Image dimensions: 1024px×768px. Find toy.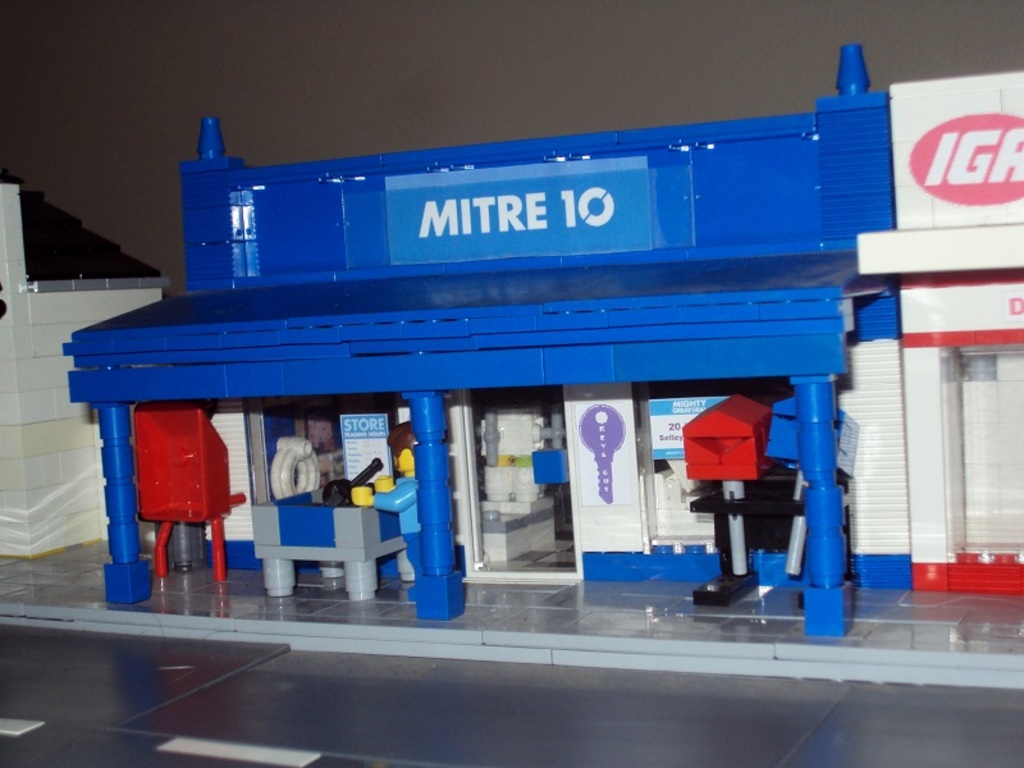
left=372, top=407, right=468, bottom=613.
